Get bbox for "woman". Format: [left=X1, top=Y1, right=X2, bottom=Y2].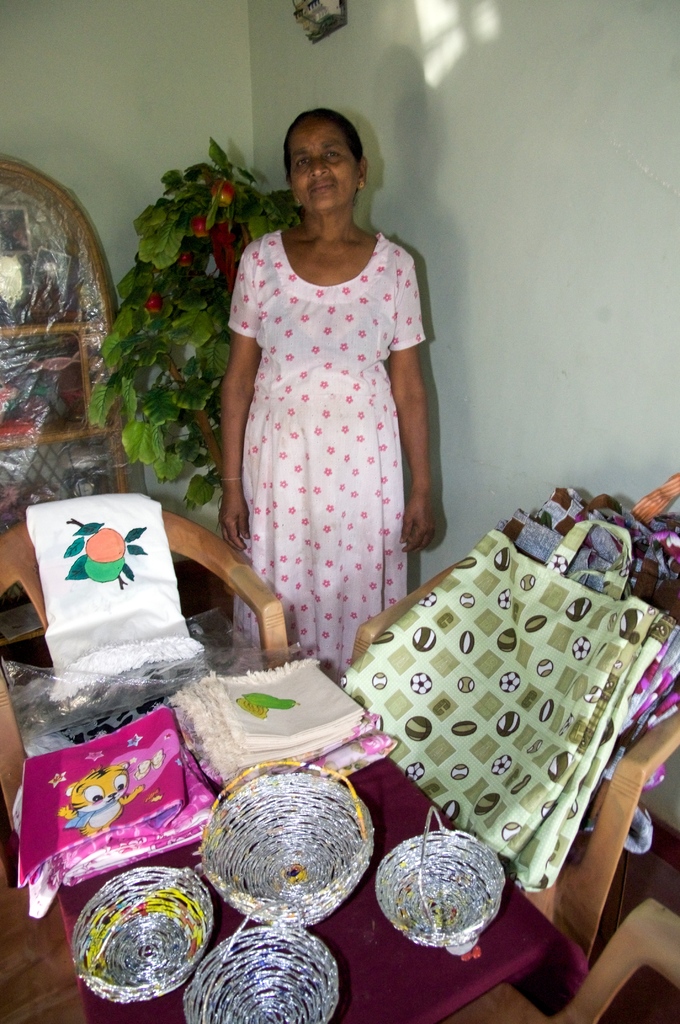
[left=200, top=98, right=457, bottom=669].
